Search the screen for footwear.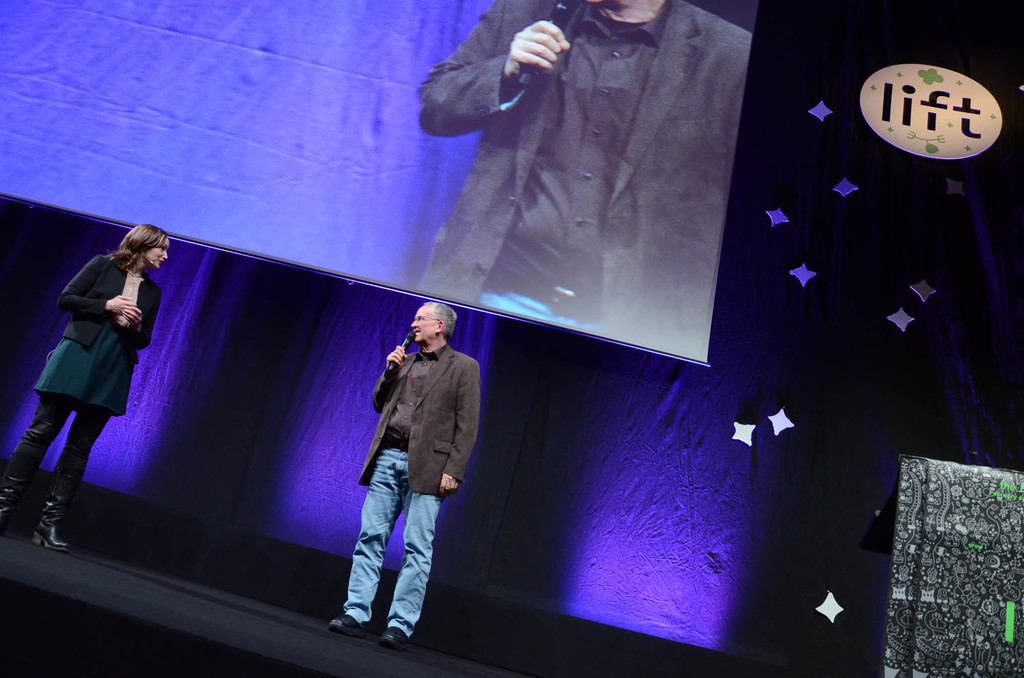
Found at (x1=25, y1=469, x2=93, y2=551).
